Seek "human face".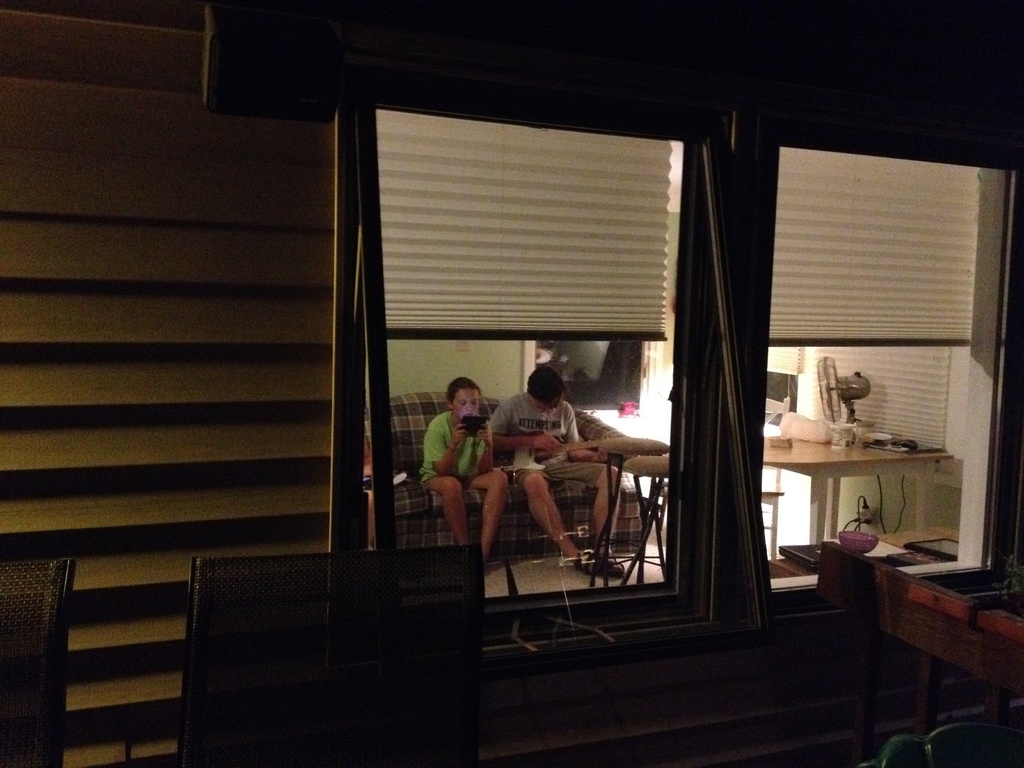
bbox=[533, 401, 559, 413].
